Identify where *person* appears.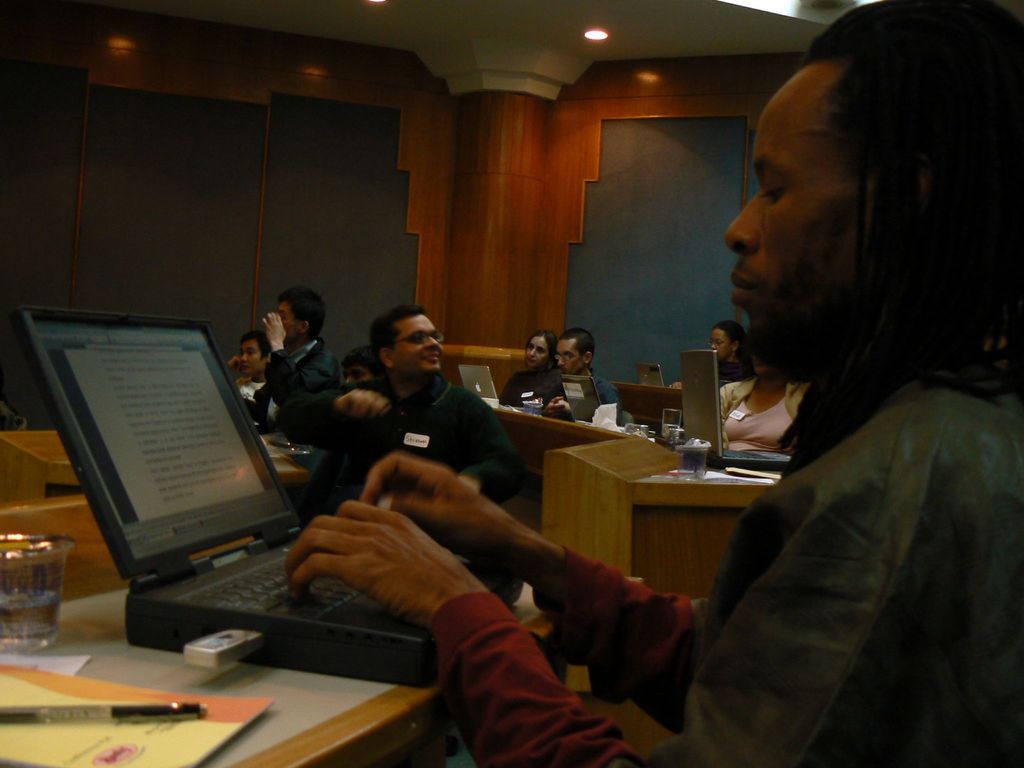
Appears at bbox=[346, 348, 381, 387].
